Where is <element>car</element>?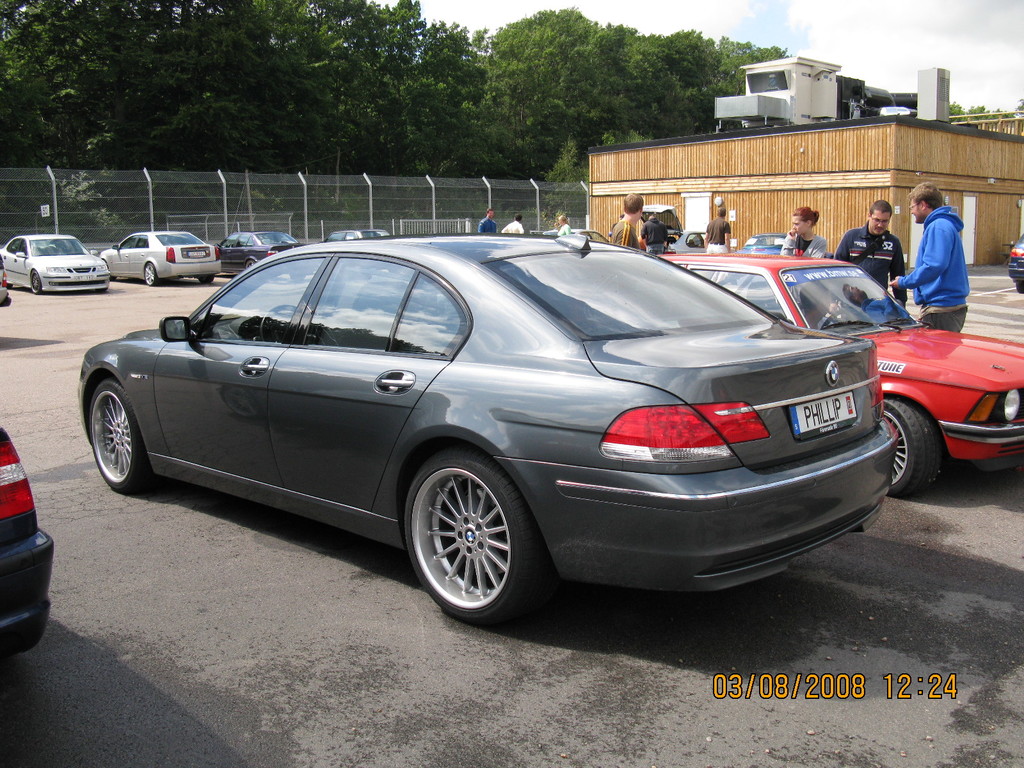
locate(216, 230, 315, 282).
